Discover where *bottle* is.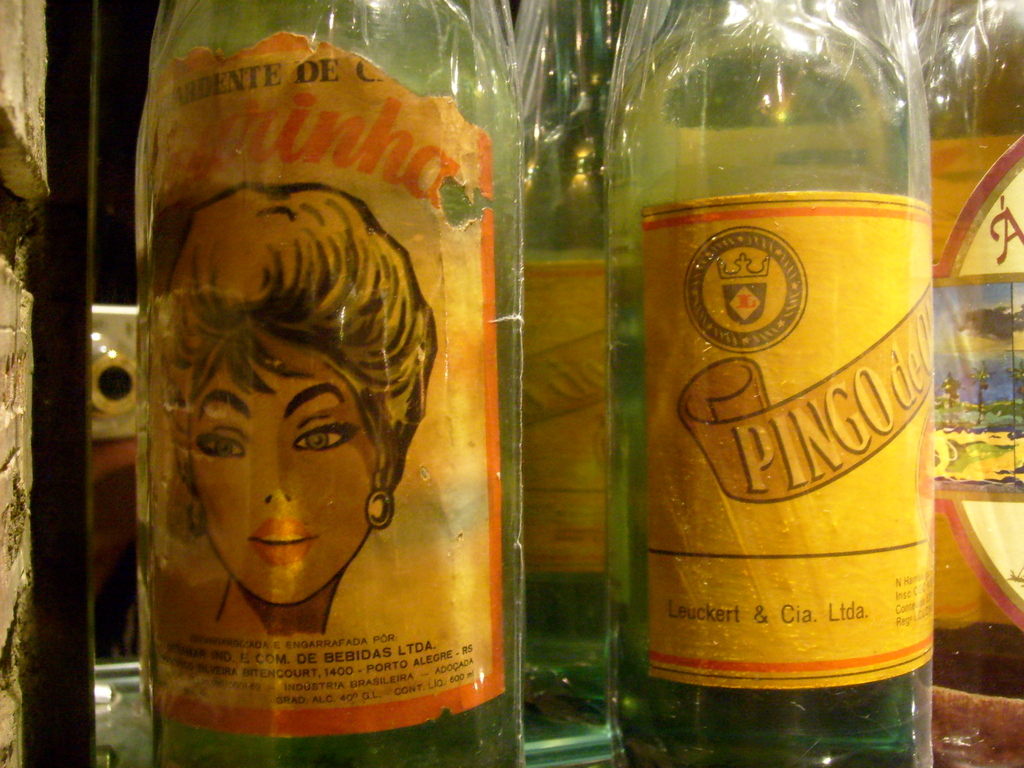
Discovered at (135,0,523,767).
